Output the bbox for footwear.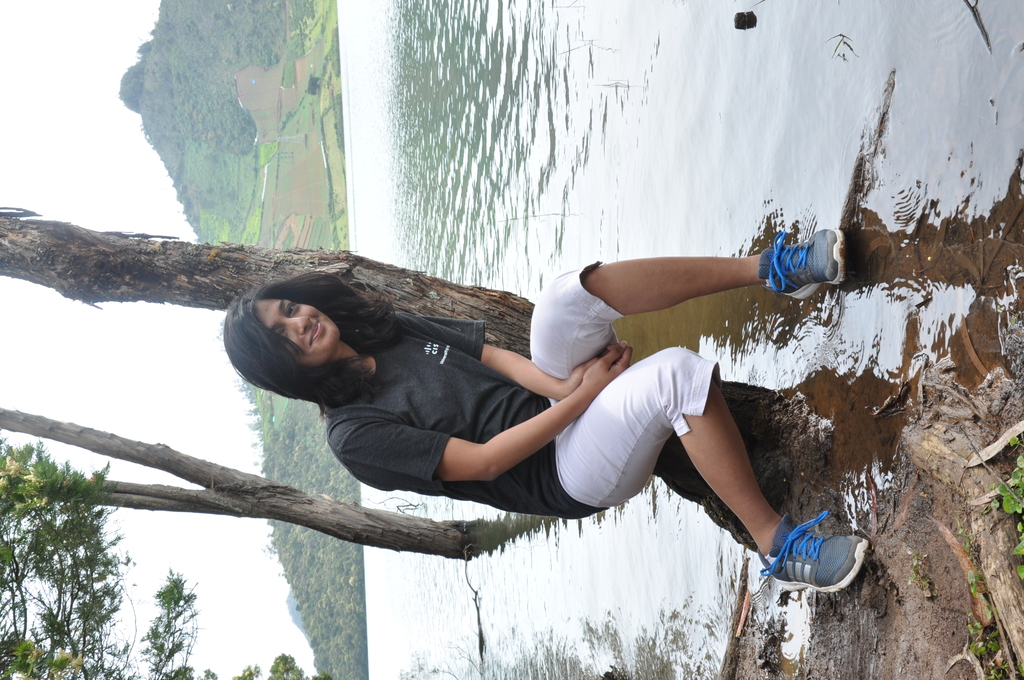
756 229 847 302.
